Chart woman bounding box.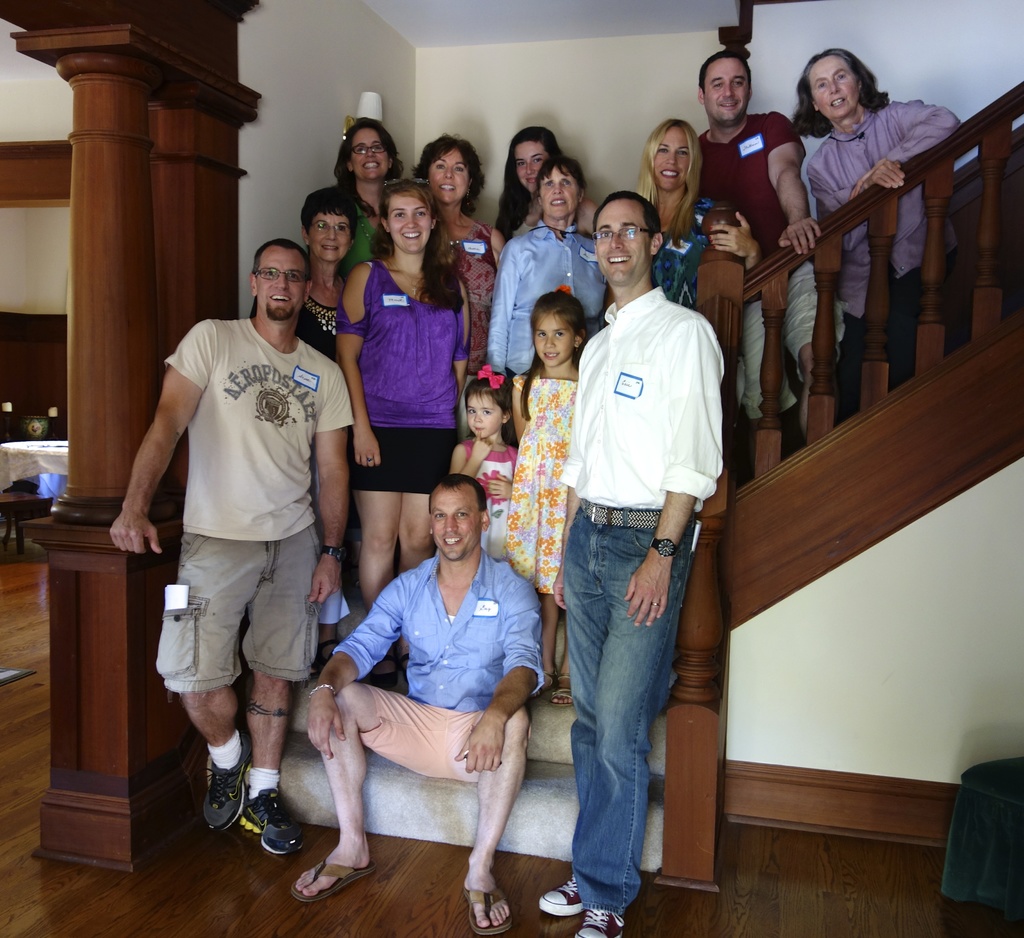
Charted: bbox(487, 123, 601, 253).
